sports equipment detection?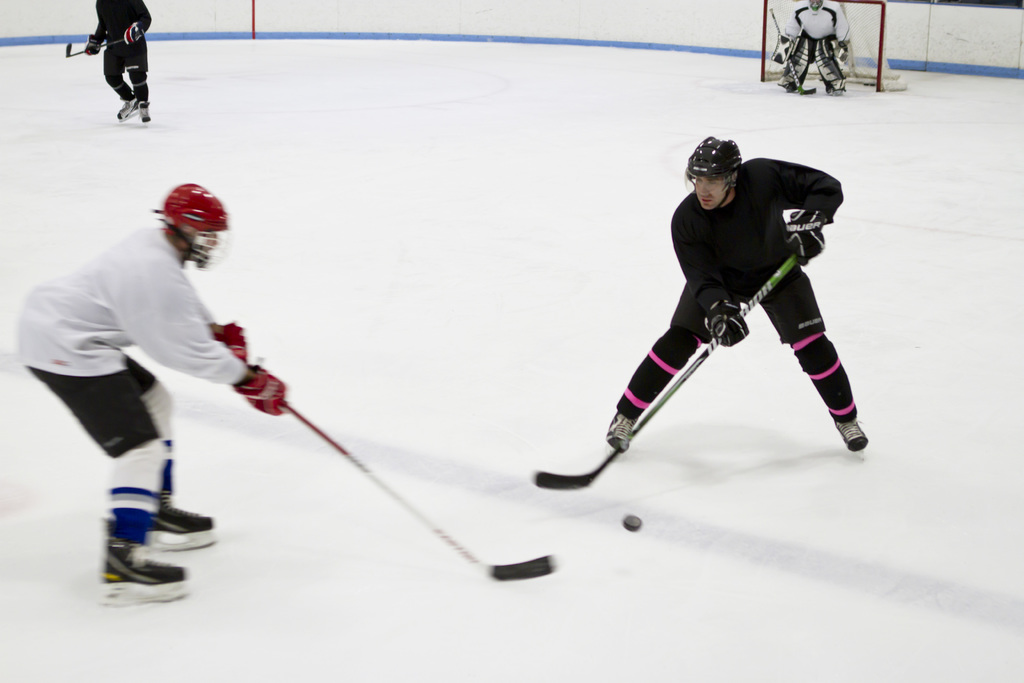
<bbox>618, 509, 643, 532</bbox>
